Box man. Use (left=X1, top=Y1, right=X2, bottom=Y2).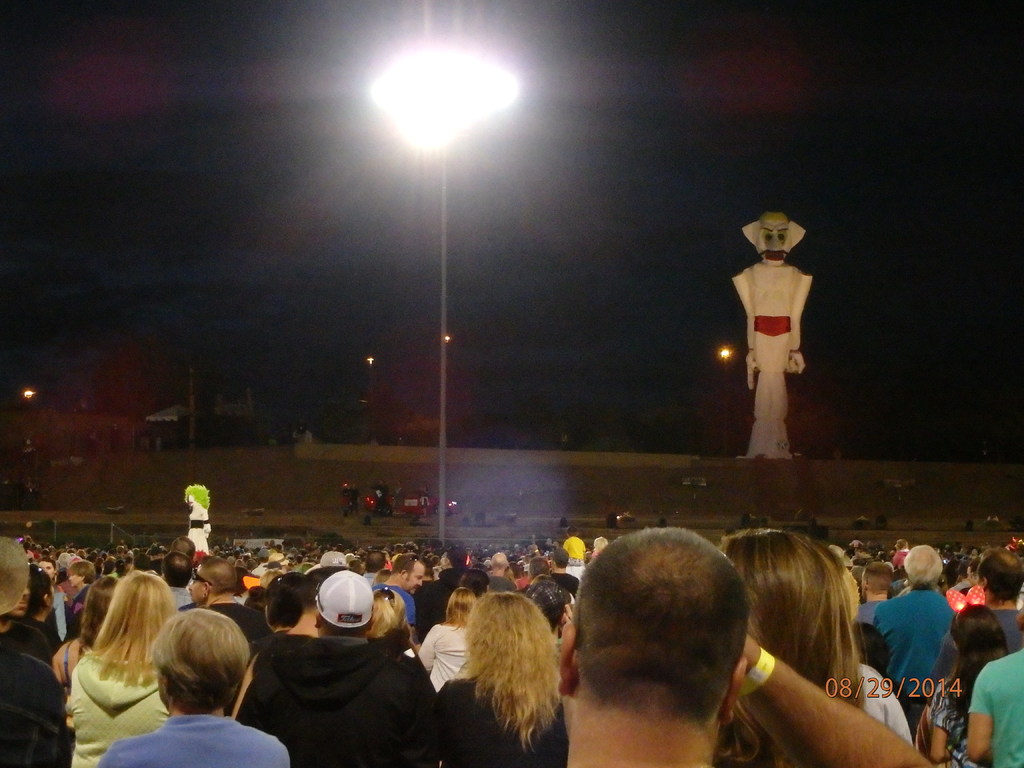
(left=164, top=555, right=195, bottom=611).
